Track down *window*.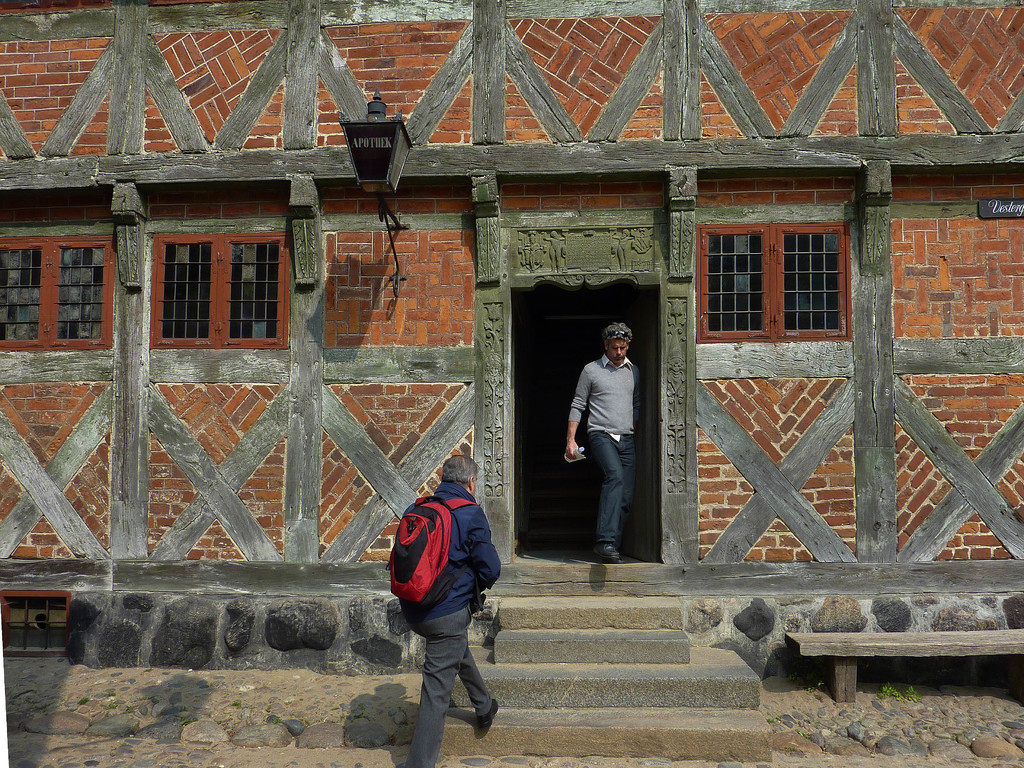
Tracked to x1=0, y1=236, x2=116, y2=357.
